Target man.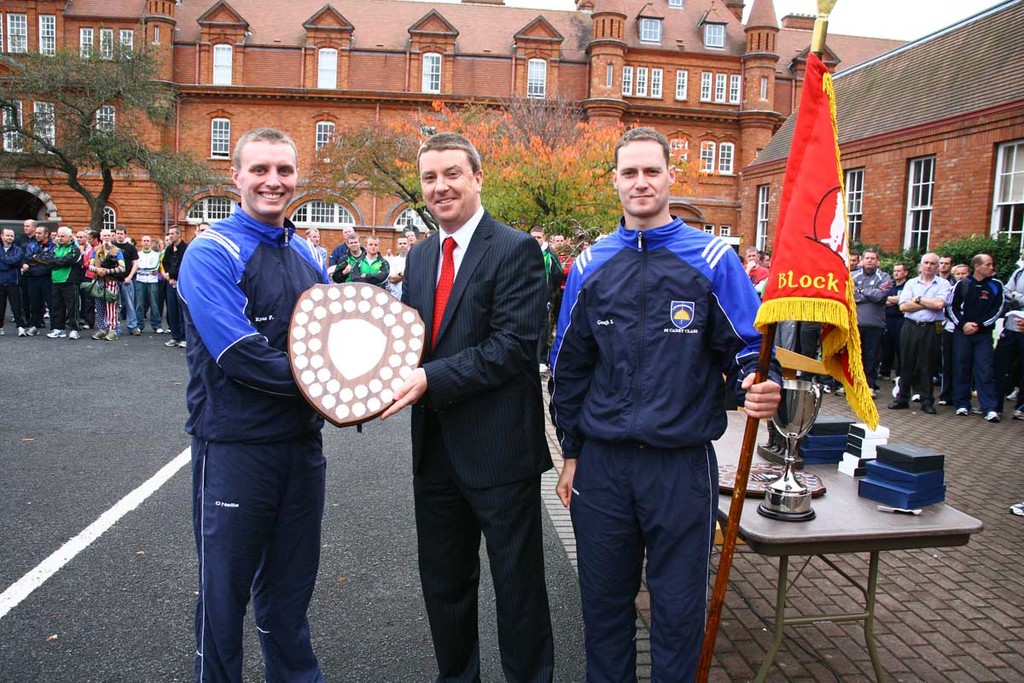
Target region: bbox(530, 225, 564, 362).
